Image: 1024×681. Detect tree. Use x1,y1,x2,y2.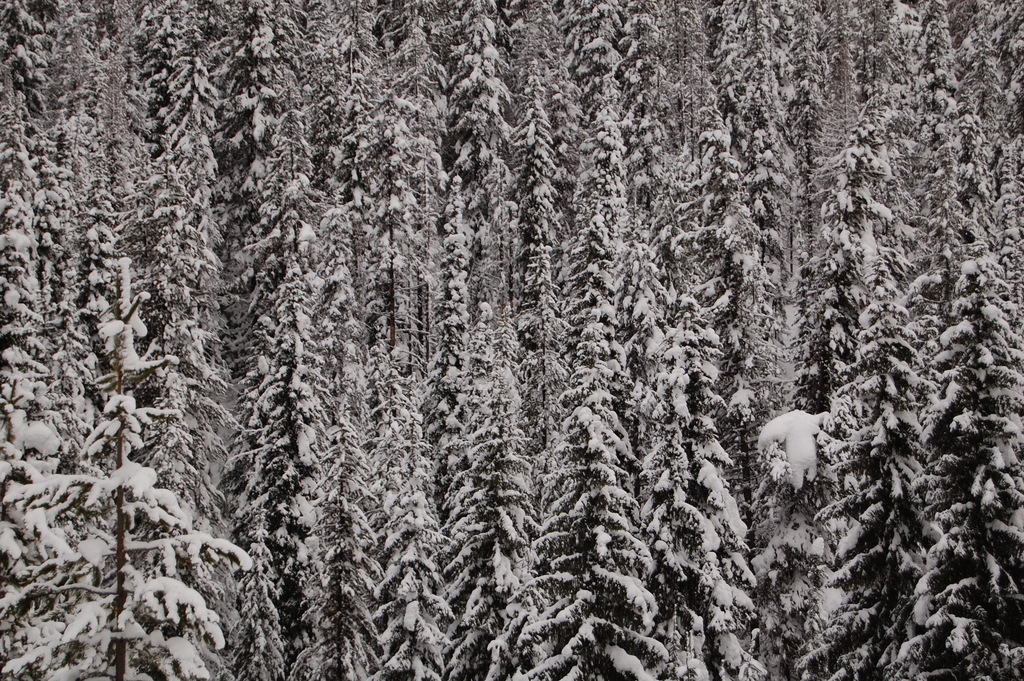
949,0,1023,246.
